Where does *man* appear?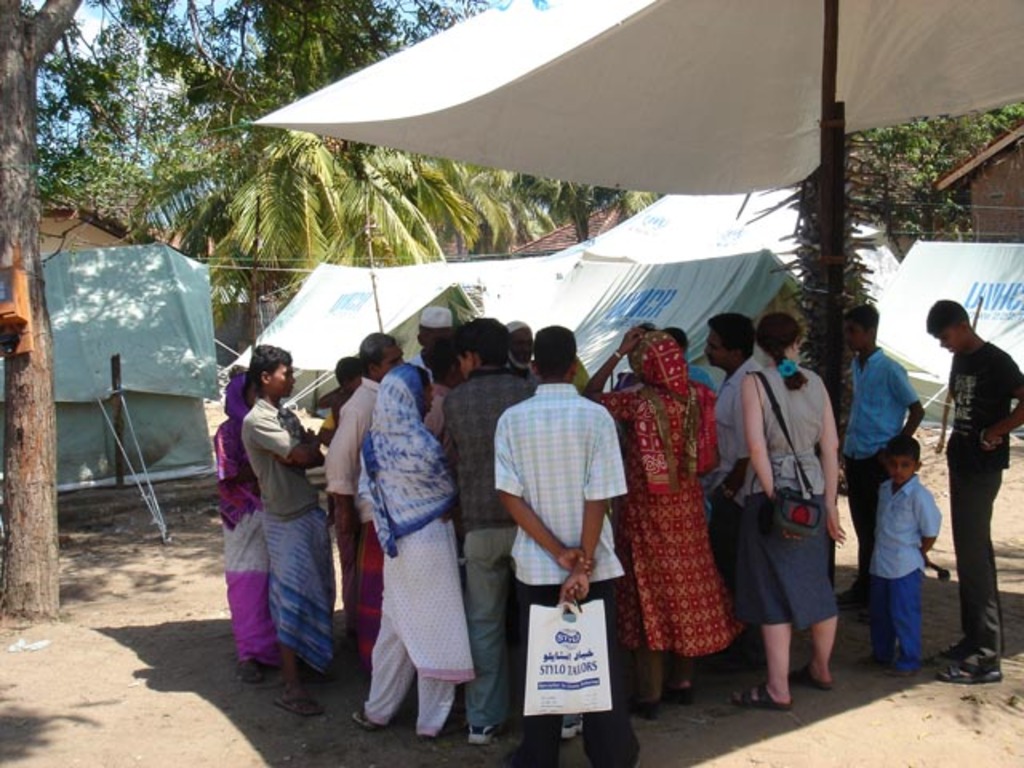
Appears at x1=699, y1=314, x2=758, y2=666.
